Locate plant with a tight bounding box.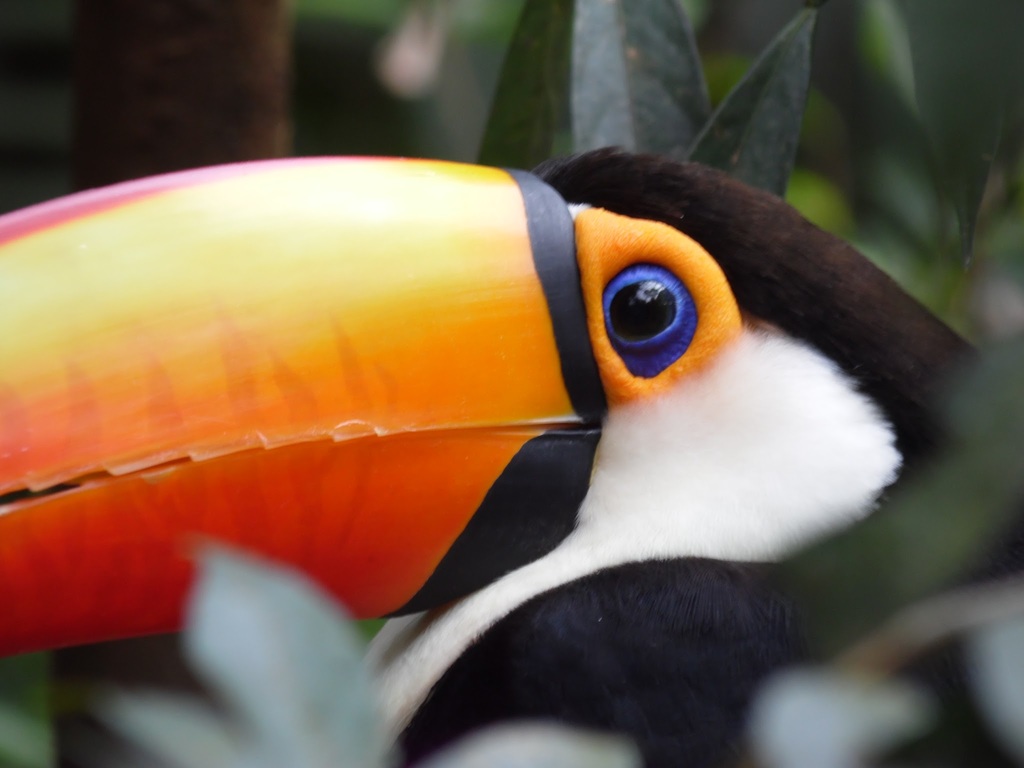
{"x1": 0, "y1": 0, "x2": 1023, "y2": 767}.
